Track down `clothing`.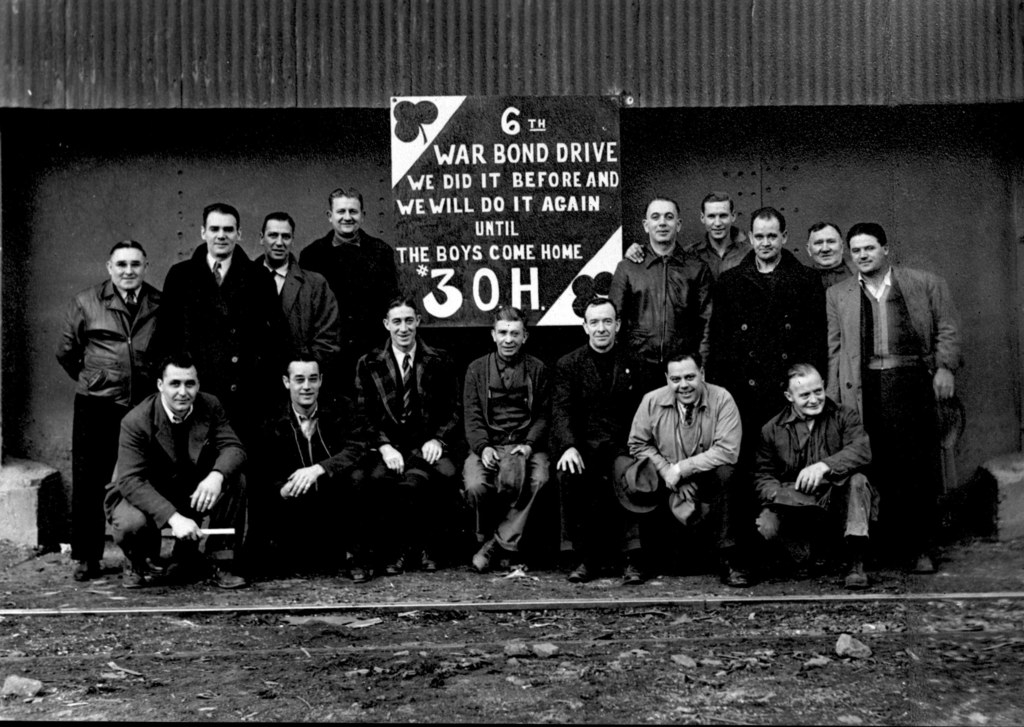
Tracked to [604,237,712,376].
